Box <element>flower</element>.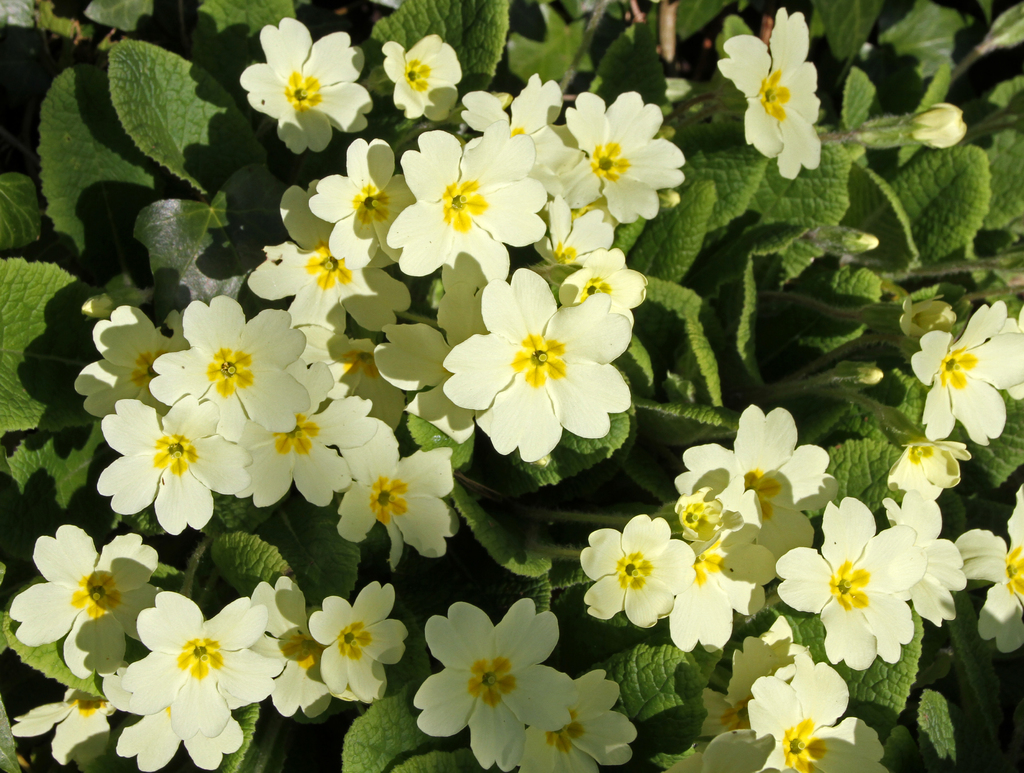
(593, 522, 684, 626).
